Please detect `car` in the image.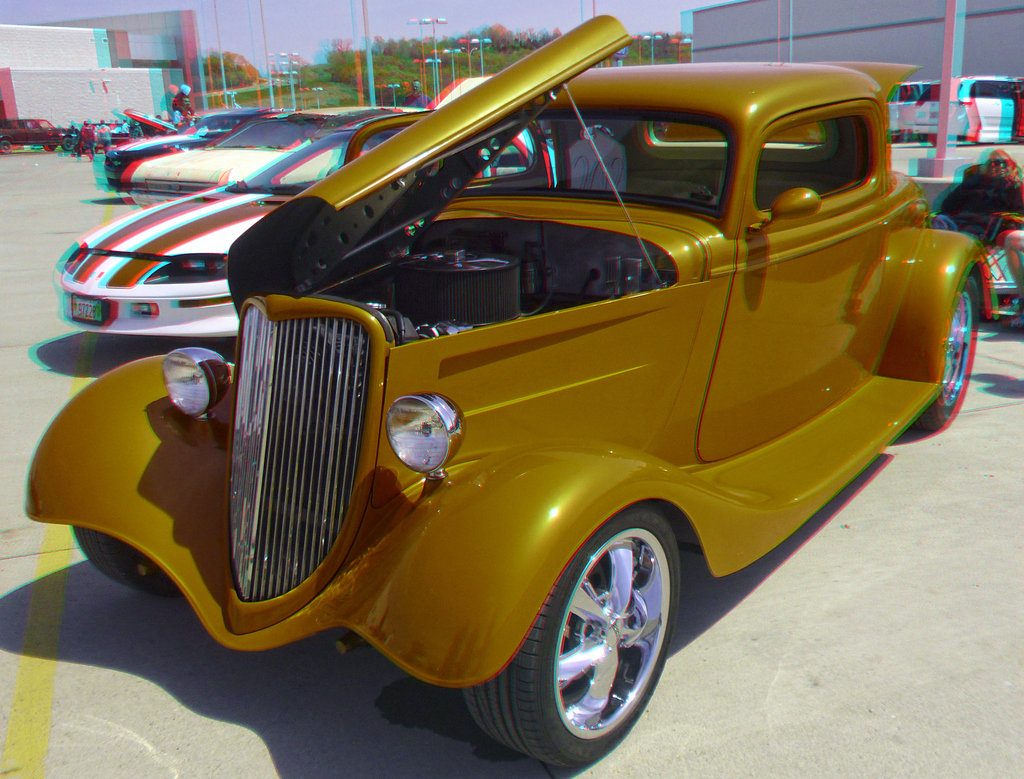
[125, 106, 428, 207].
